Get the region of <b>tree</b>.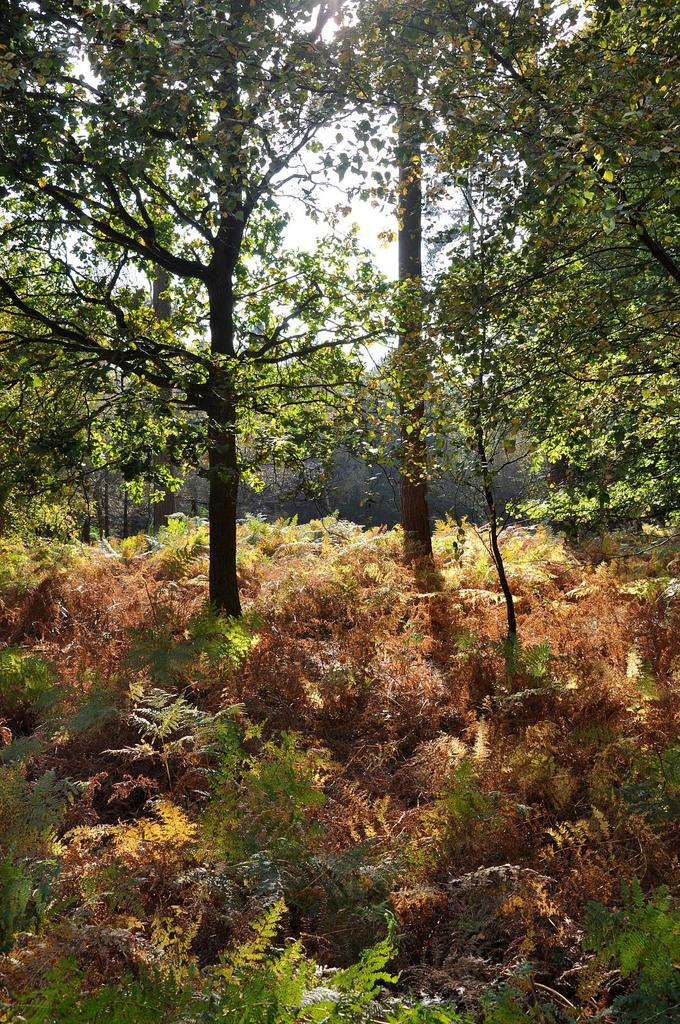
[x1=0, y1=232, x2=173, y2=579].
